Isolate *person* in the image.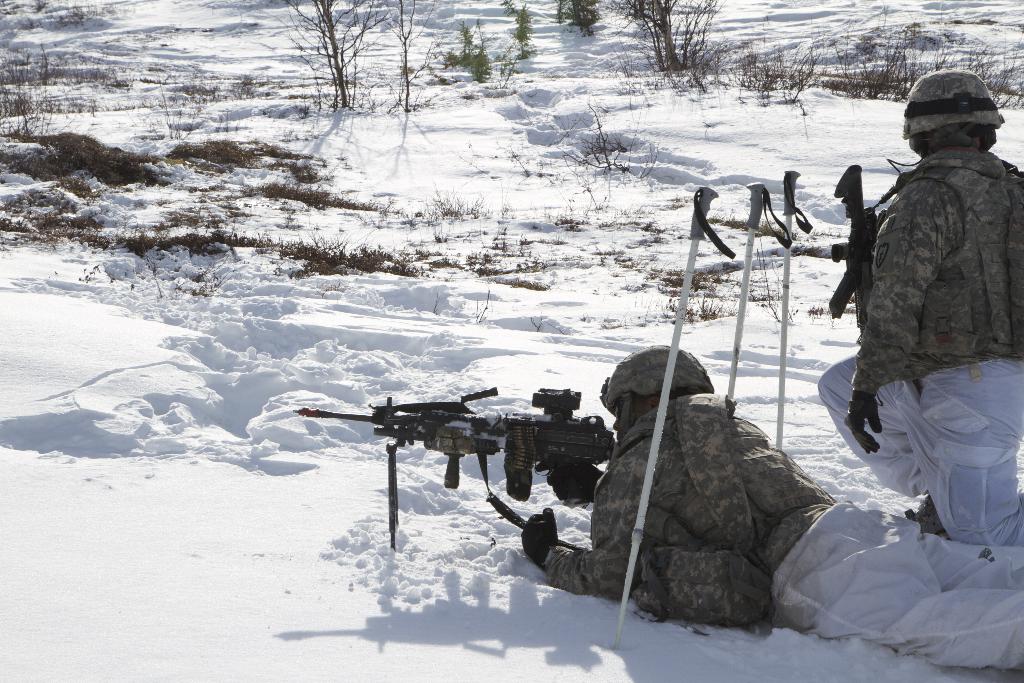
Isolated region: <box>524,345,1023,668</box>.
